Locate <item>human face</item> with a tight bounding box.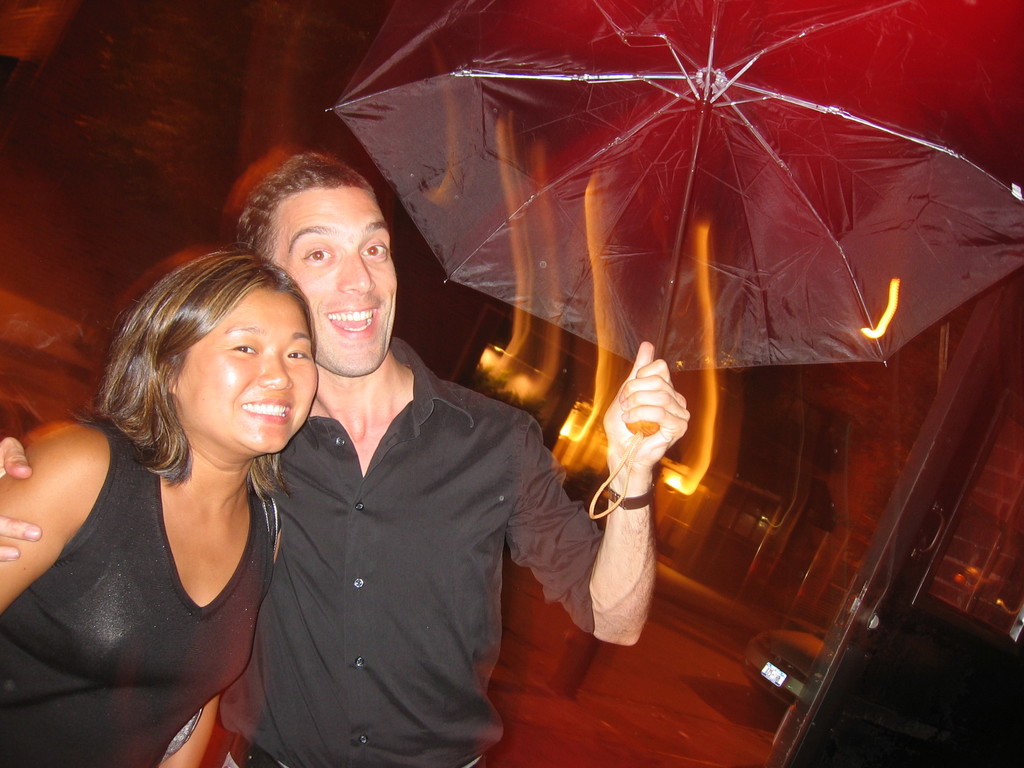
(left=180, top=277, right=316, bottom=452).
